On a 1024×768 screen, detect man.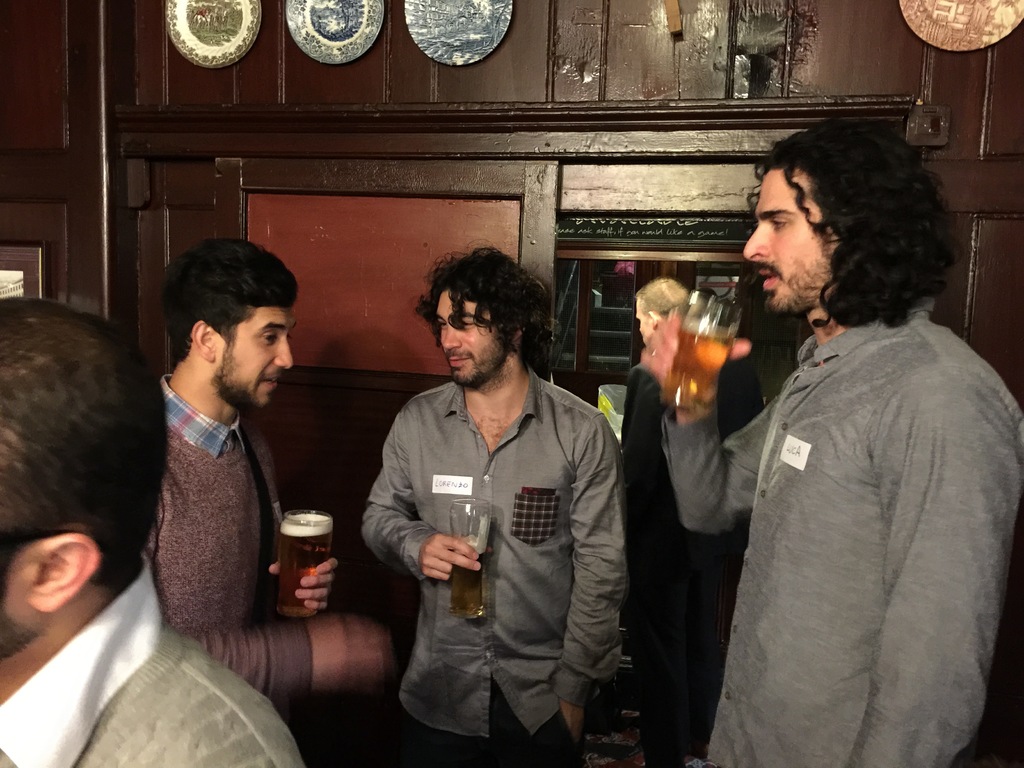
<bbox>641, 119, 1023, 767</bbox>.
